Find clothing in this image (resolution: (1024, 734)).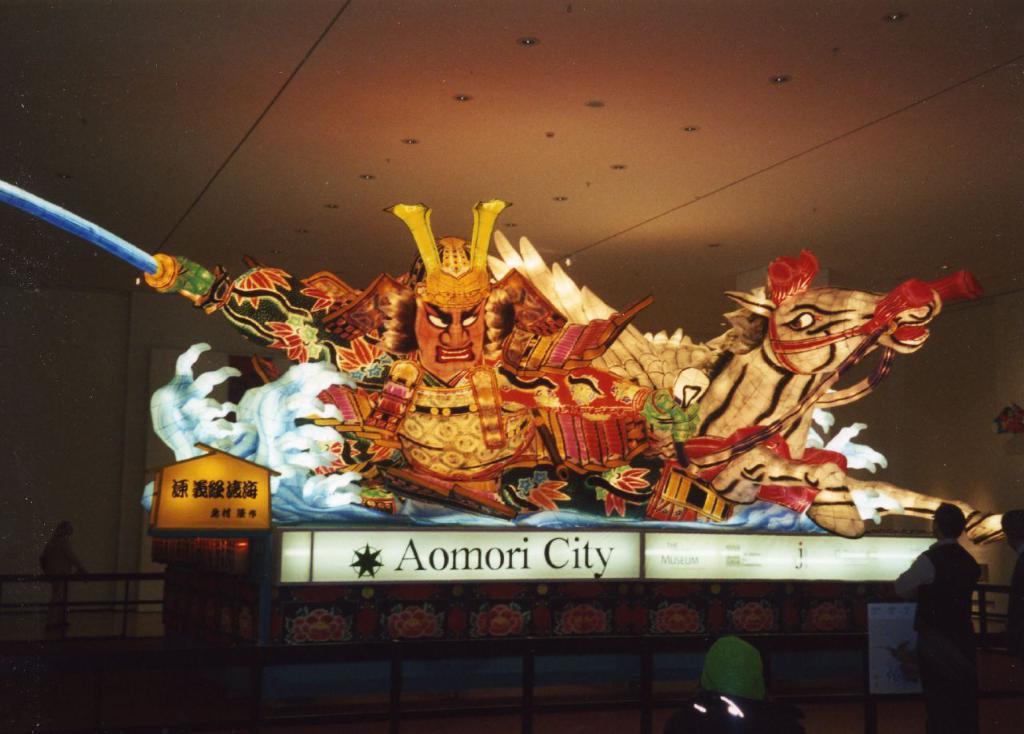
[left=44, top=535, right=76, bottom=625].
